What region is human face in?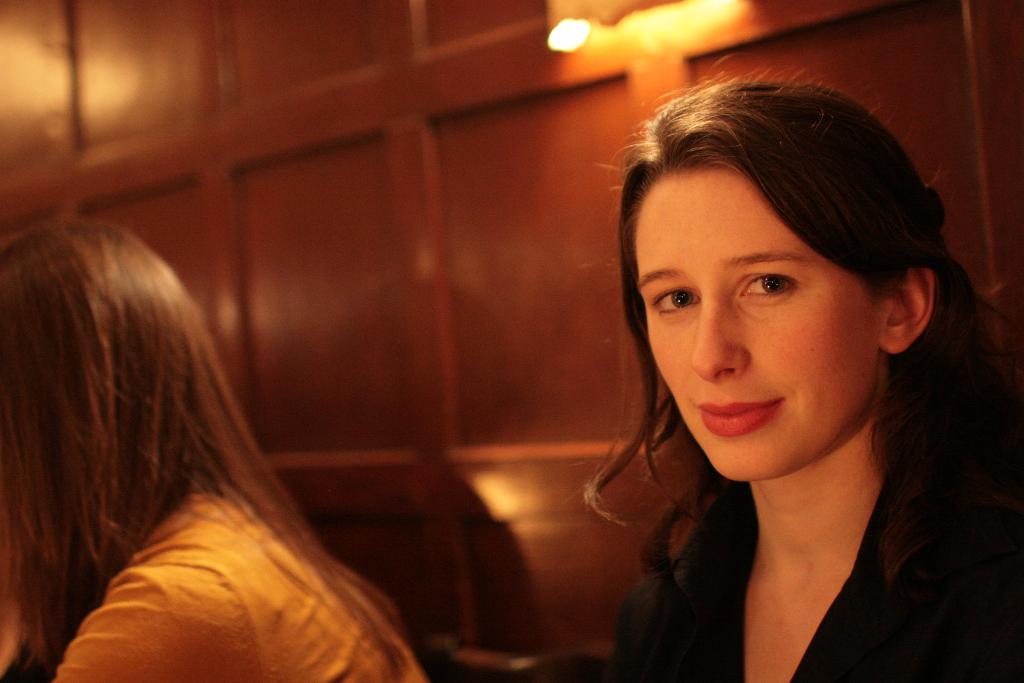
631,158,888,483.
